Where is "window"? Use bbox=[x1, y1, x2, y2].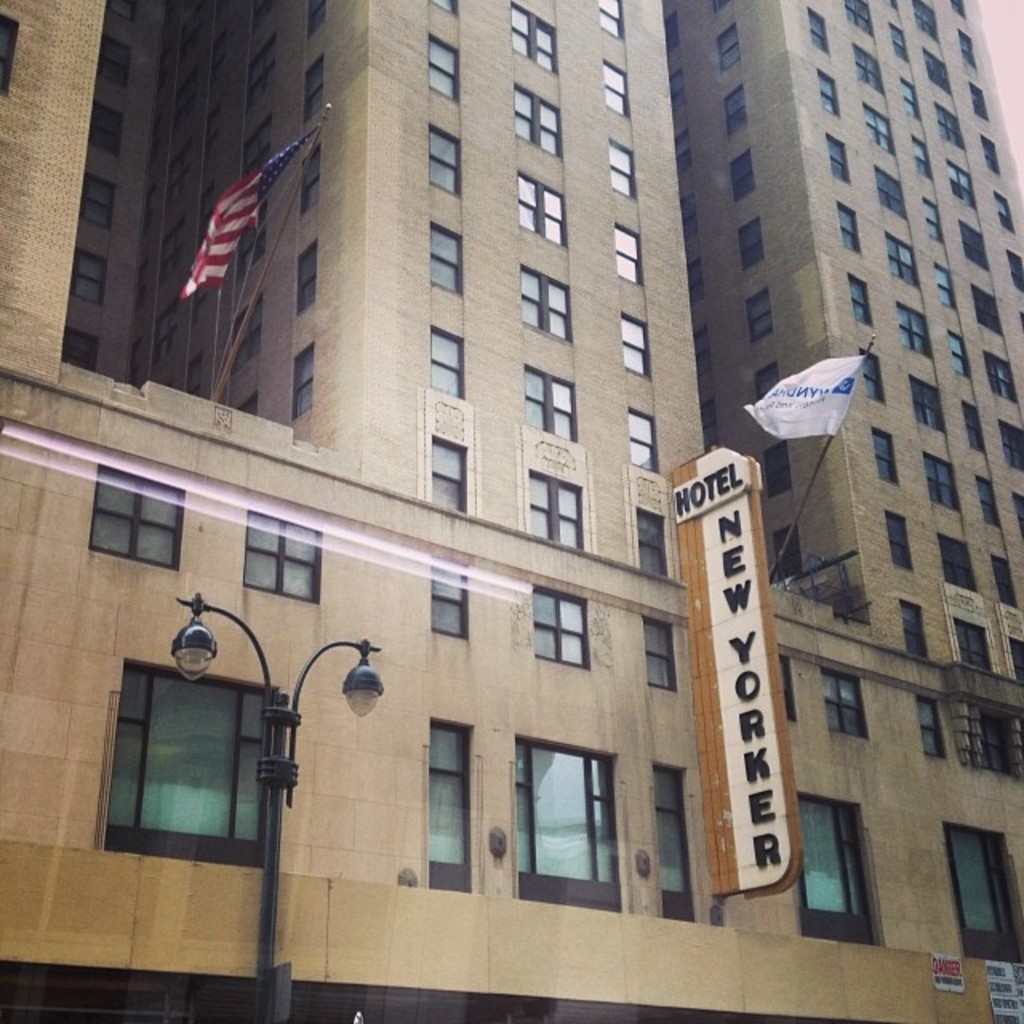
bbox=[112, 0, 134, 21].
